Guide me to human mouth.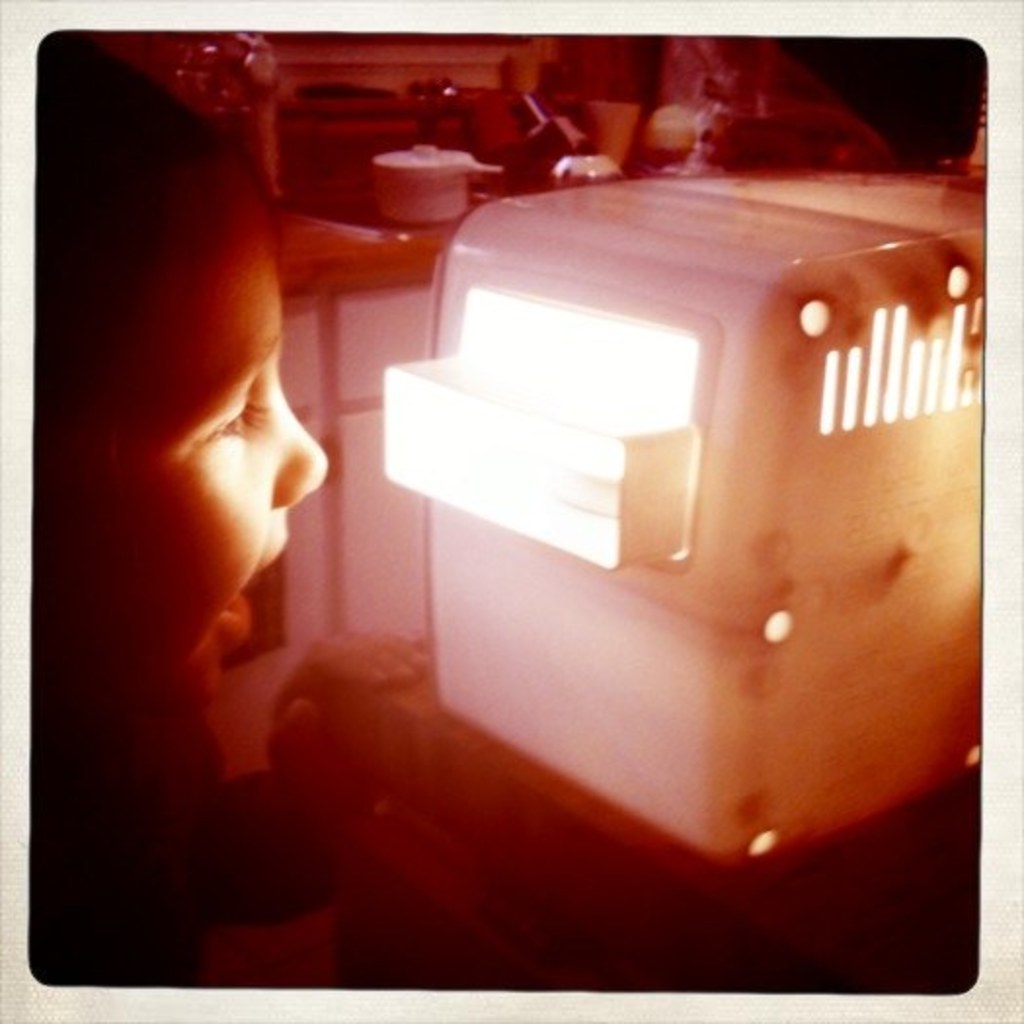
Guidance: Rect(215, 538, 289, 644).
